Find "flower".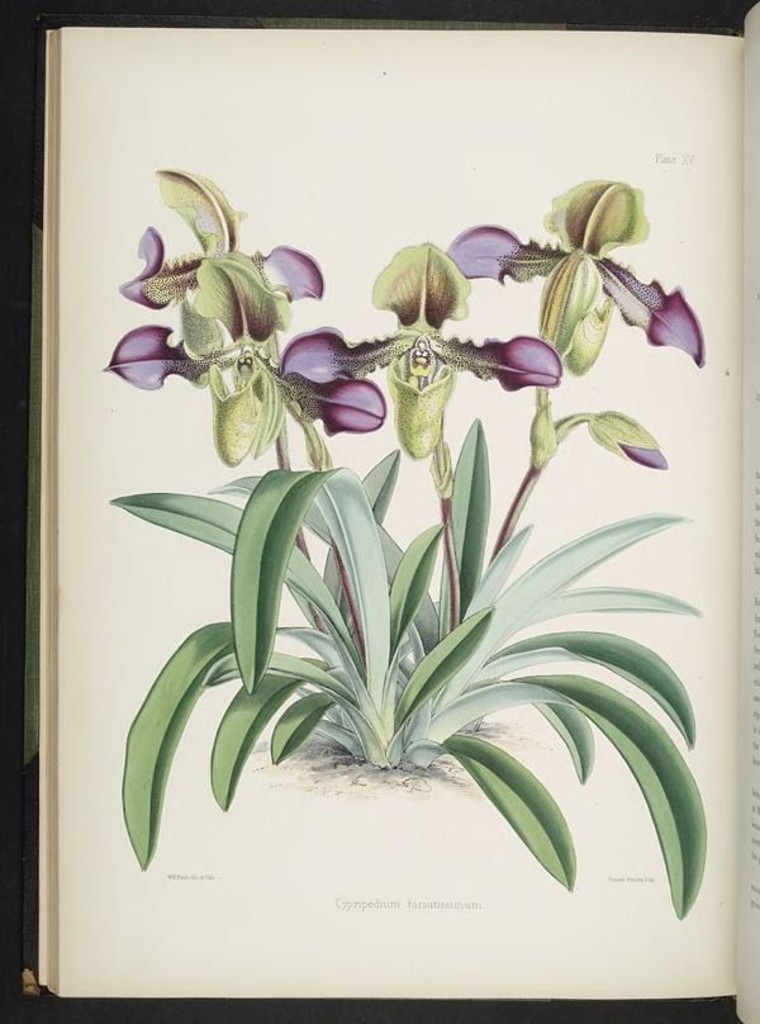
(x1=104, y1=169, x2=351, y2=456).
